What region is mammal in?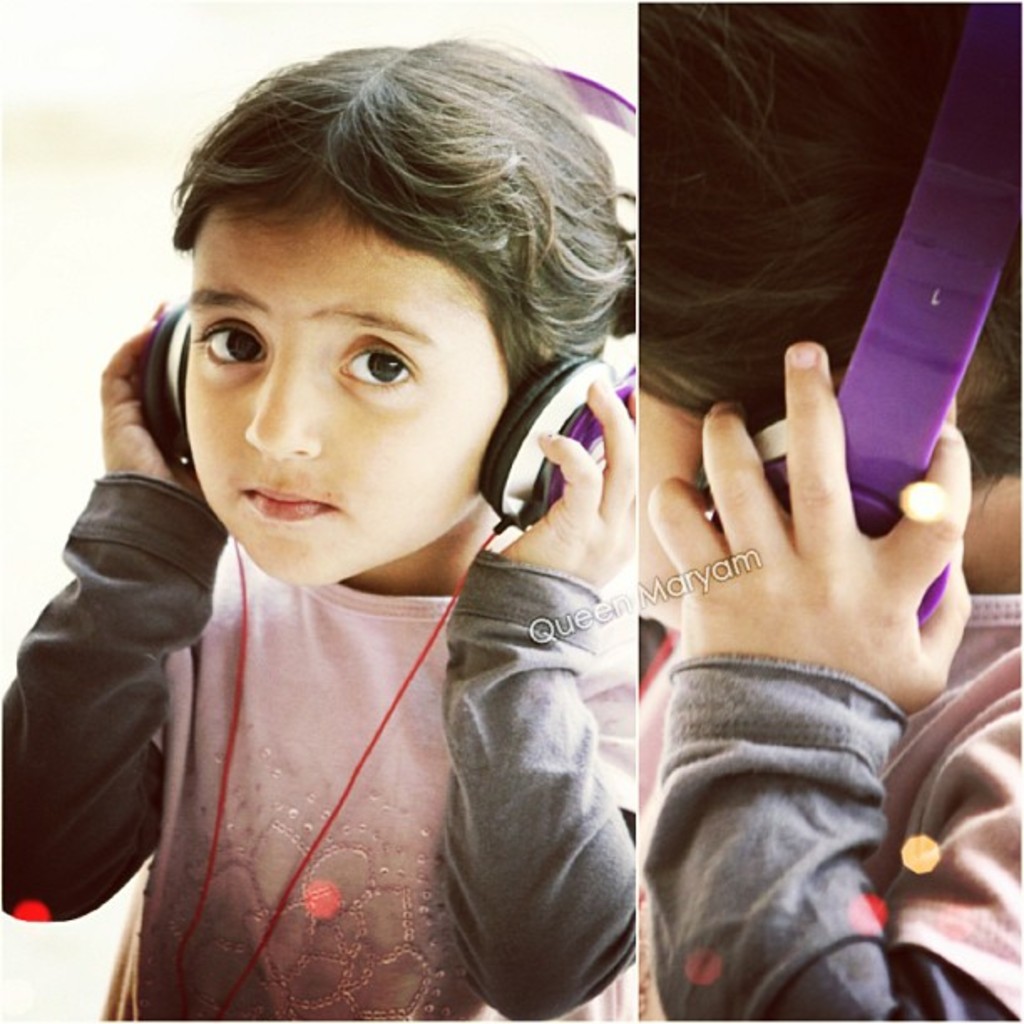
bbox=[30, 117, 636, 1023].
